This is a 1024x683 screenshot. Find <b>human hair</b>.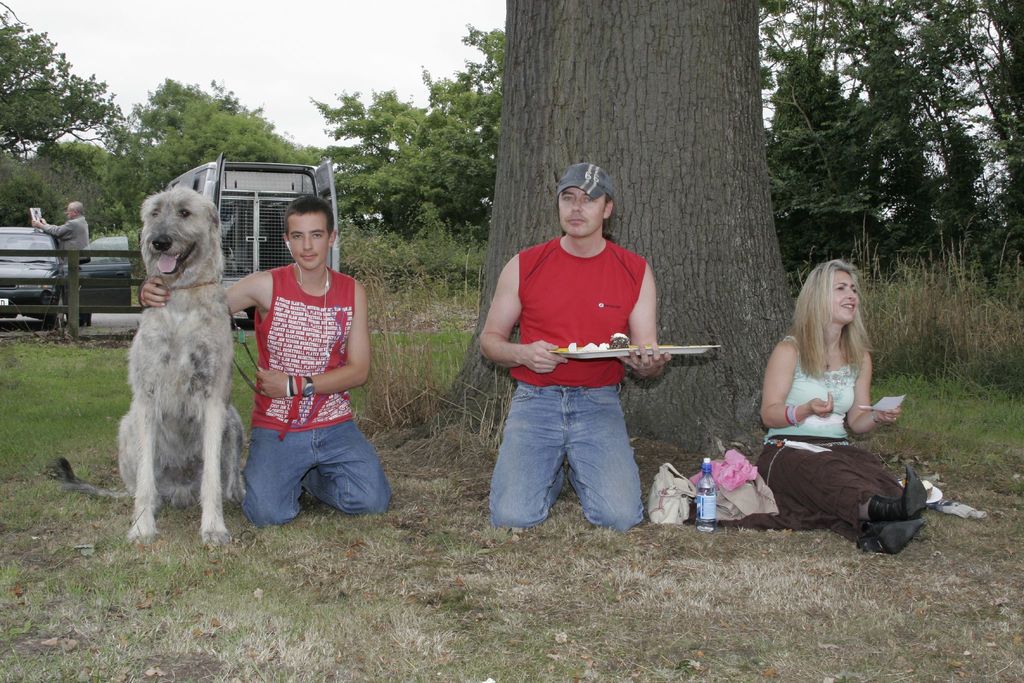
Bounding box: rect(798, 268, 878, 397).
